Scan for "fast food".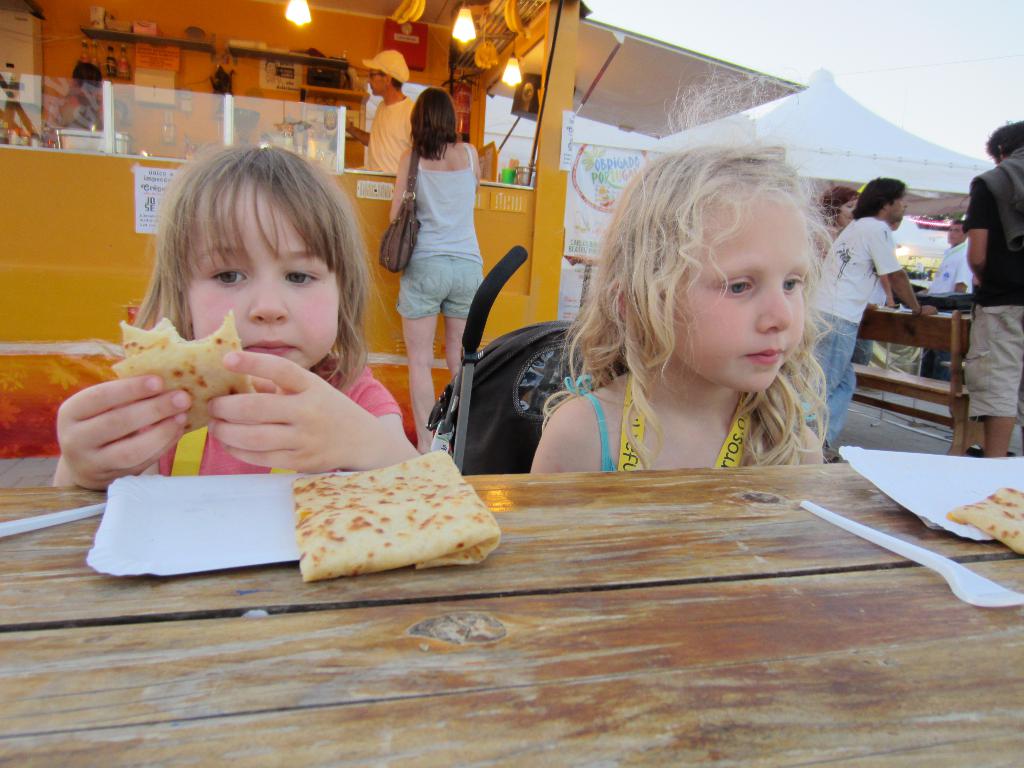
Scan result: box(111, 308, 257, 436).
